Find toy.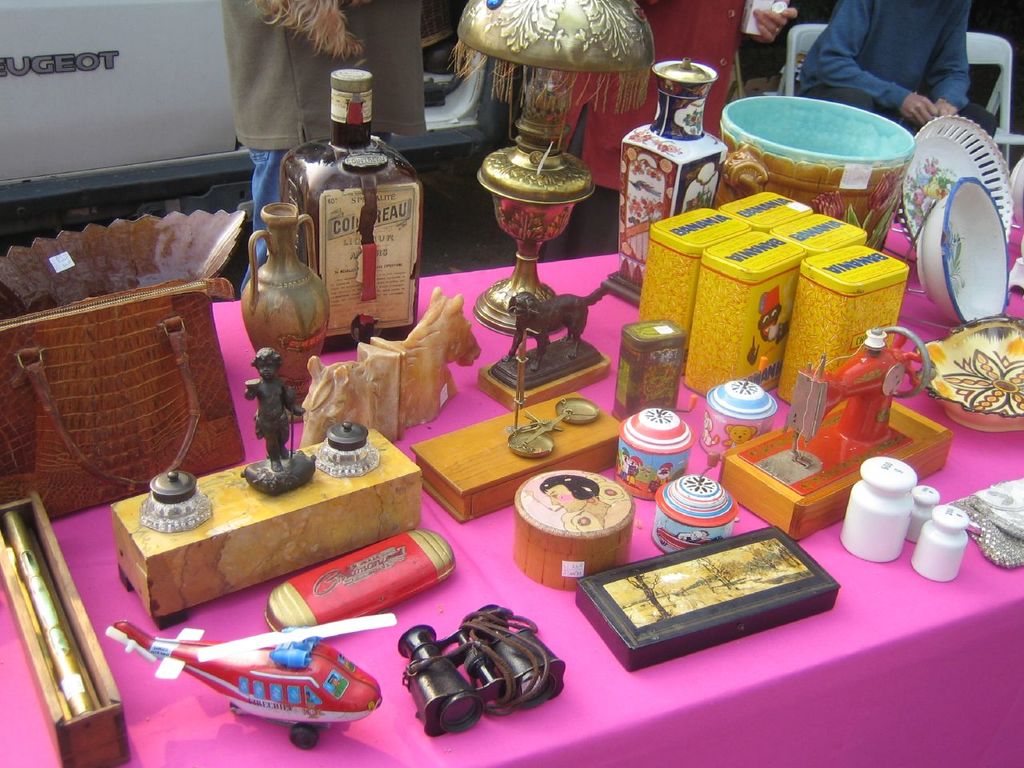
region(309, 422, 381, 478).
